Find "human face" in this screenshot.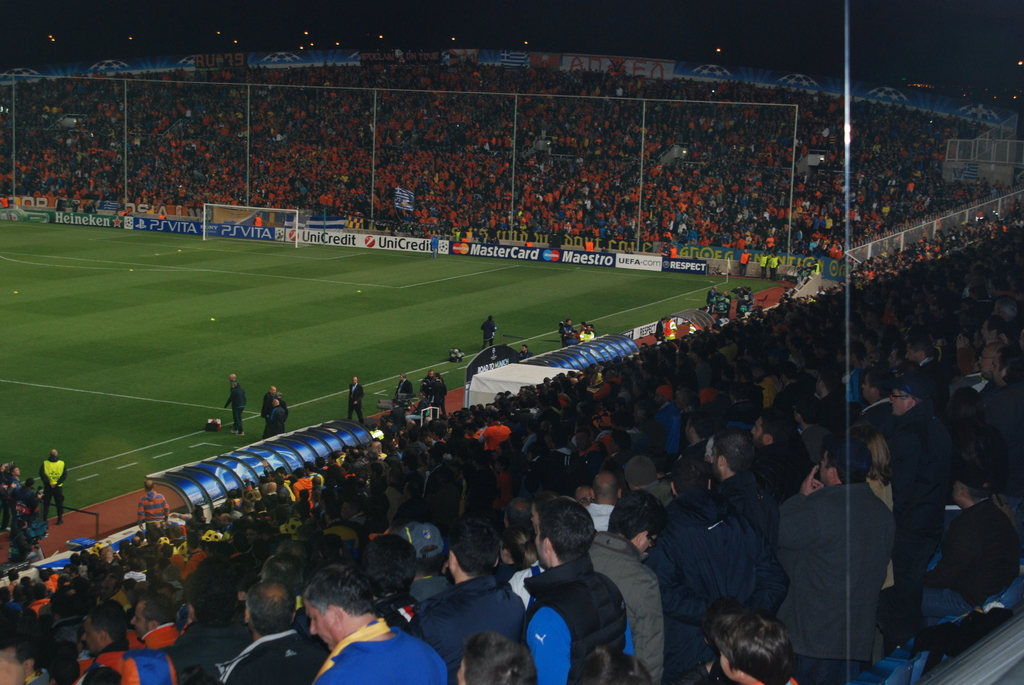
The bounding box for "human face" is 575,432,588,452.
